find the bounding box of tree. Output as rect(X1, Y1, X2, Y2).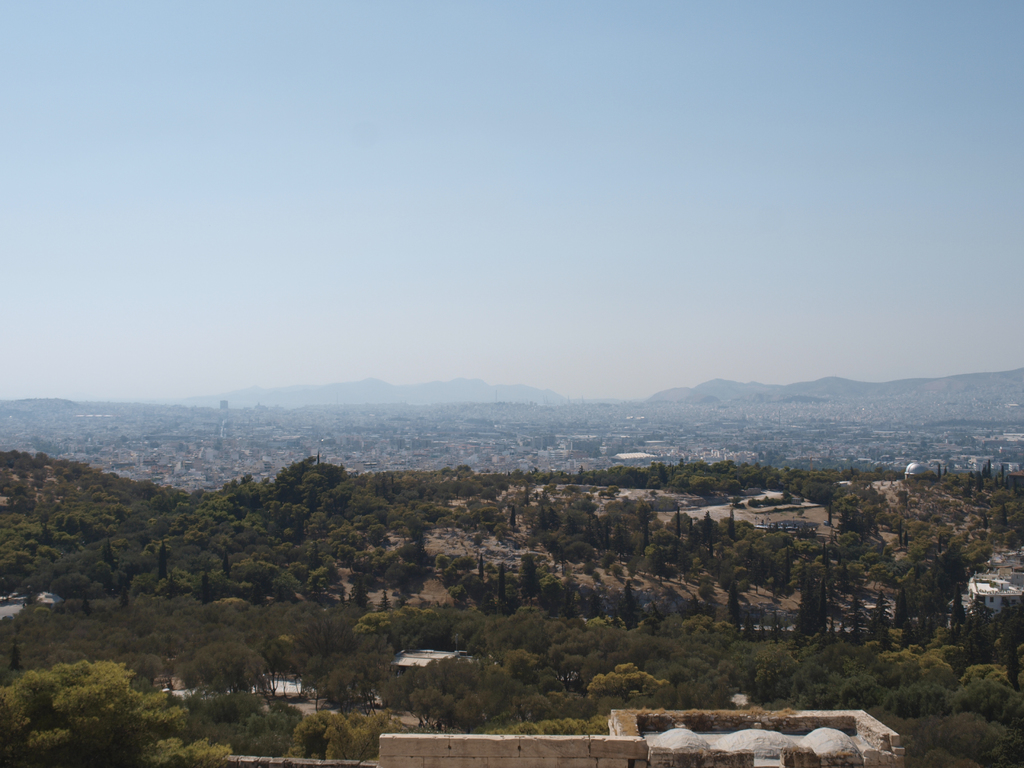
rect(895, 595, 907, 627).
